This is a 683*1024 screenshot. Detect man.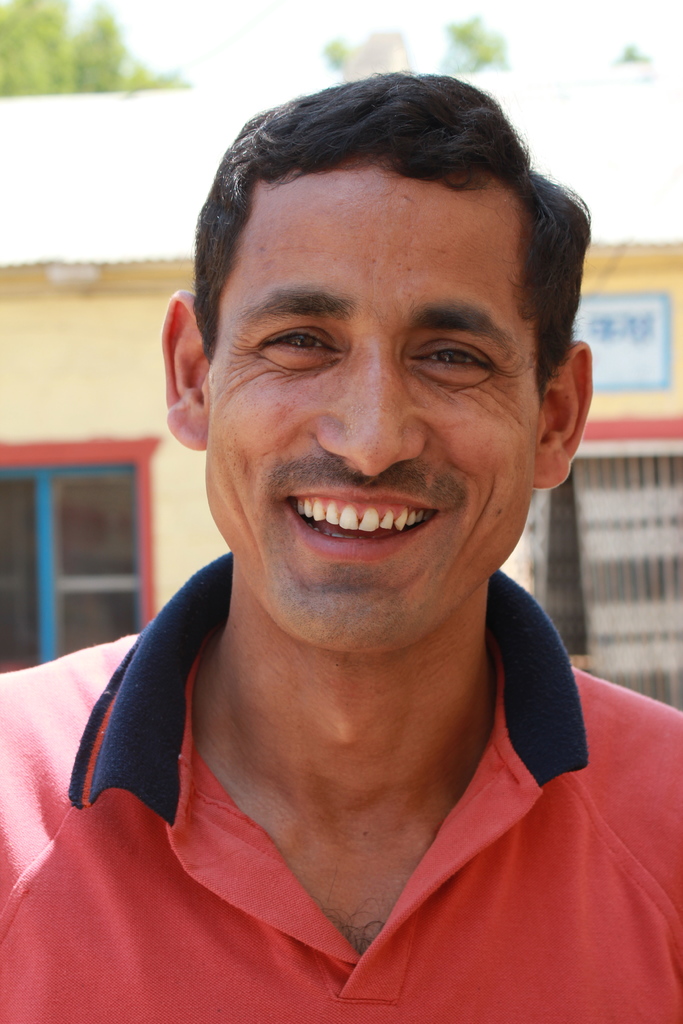
(left=17, top=88, right=661, bottom=998).
